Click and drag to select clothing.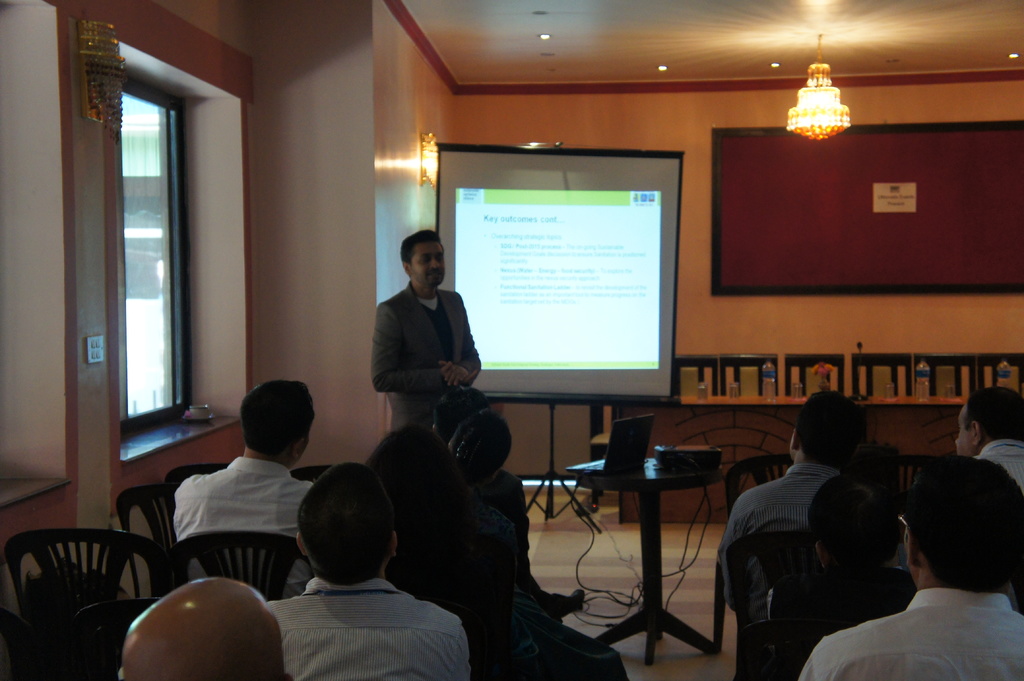
Selection: Rect(348, 413, 540, 591).
